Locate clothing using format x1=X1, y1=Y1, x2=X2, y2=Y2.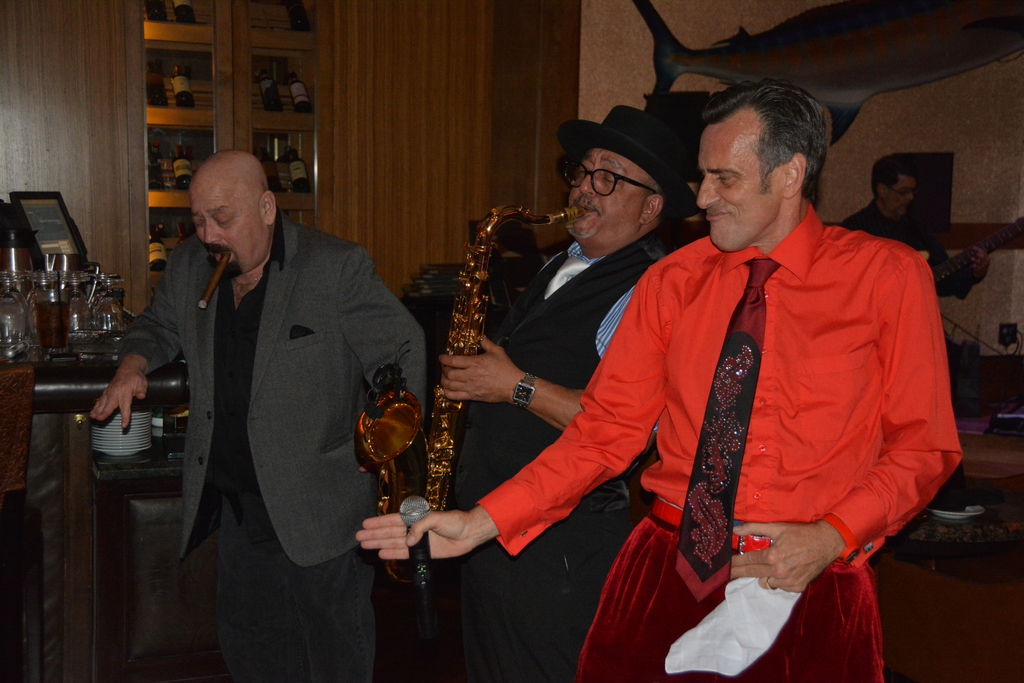
x1=109, y1=193, x2=407, y2=648.
